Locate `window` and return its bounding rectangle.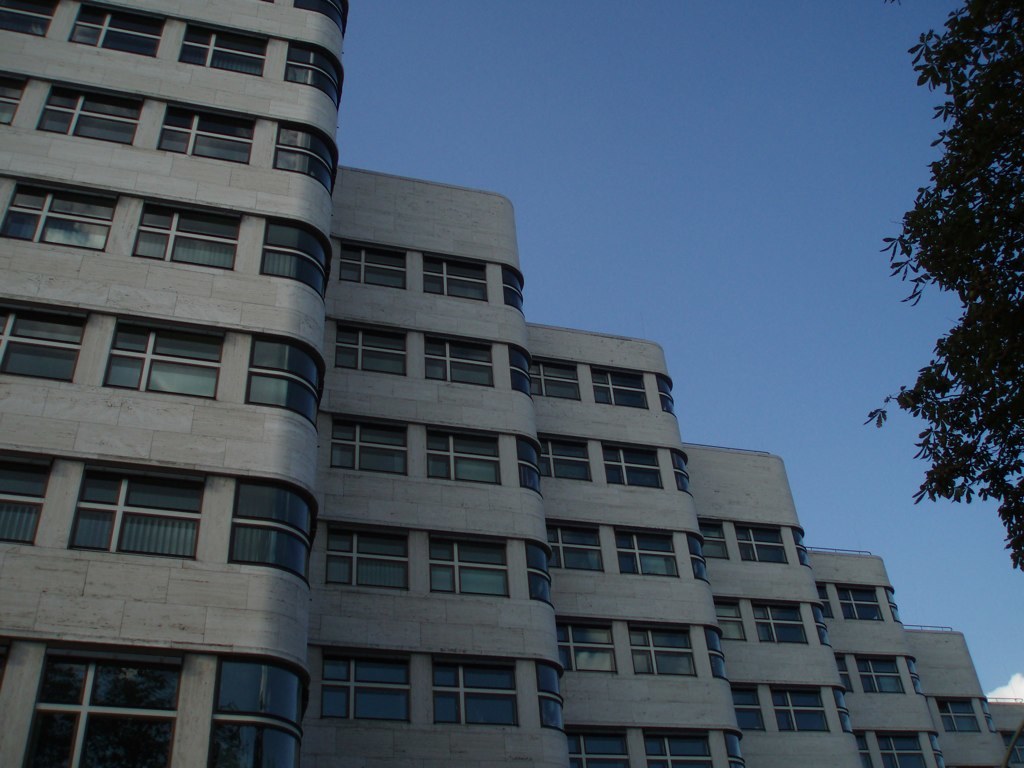
(721, 726, 752, 767).
